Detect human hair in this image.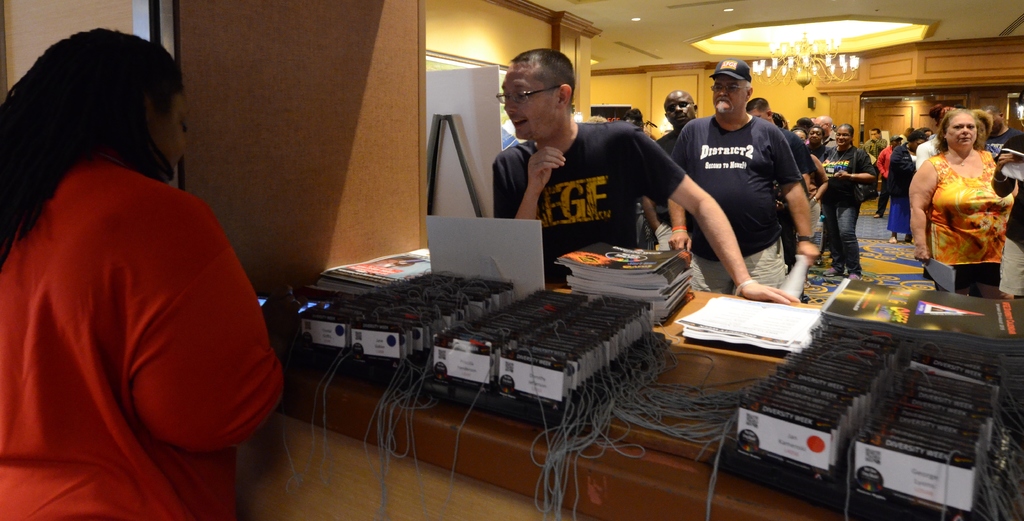
Detection: region(741, 78, 753, 87).
